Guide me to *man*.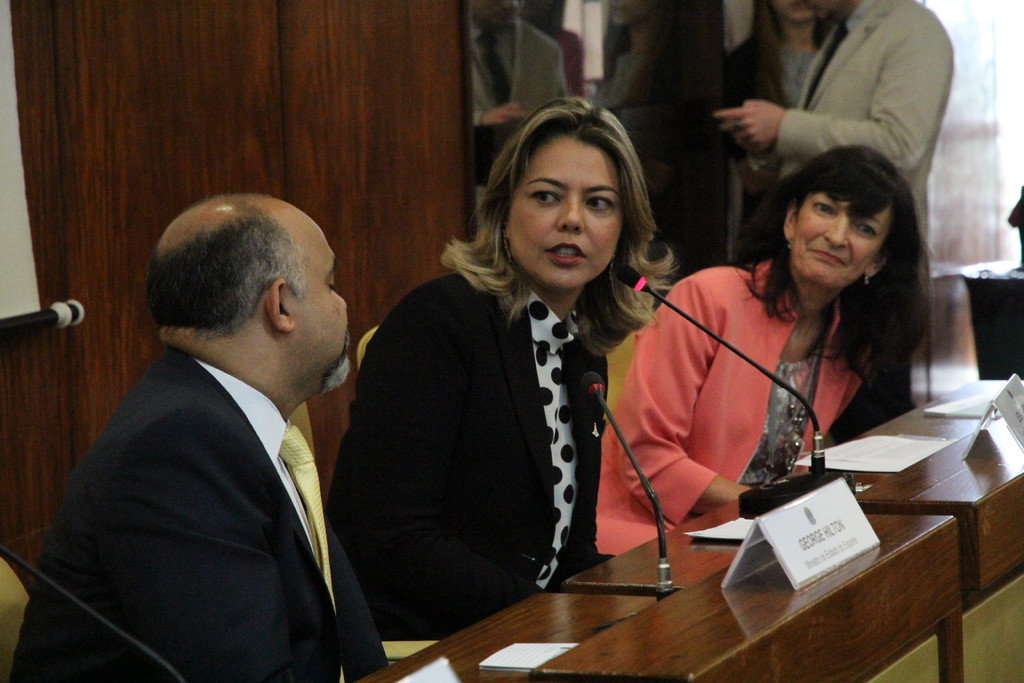
Guidance: l=35, t=186, r=403, b=670.
